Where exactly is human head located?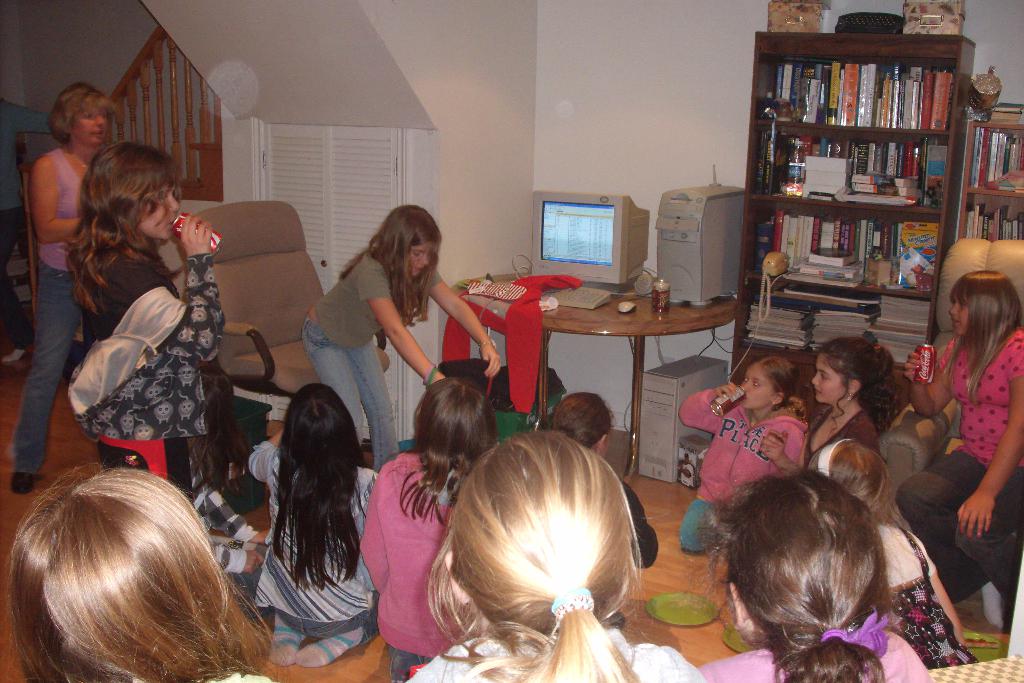
Its bounding box is region(55, 81, 108, 142).
